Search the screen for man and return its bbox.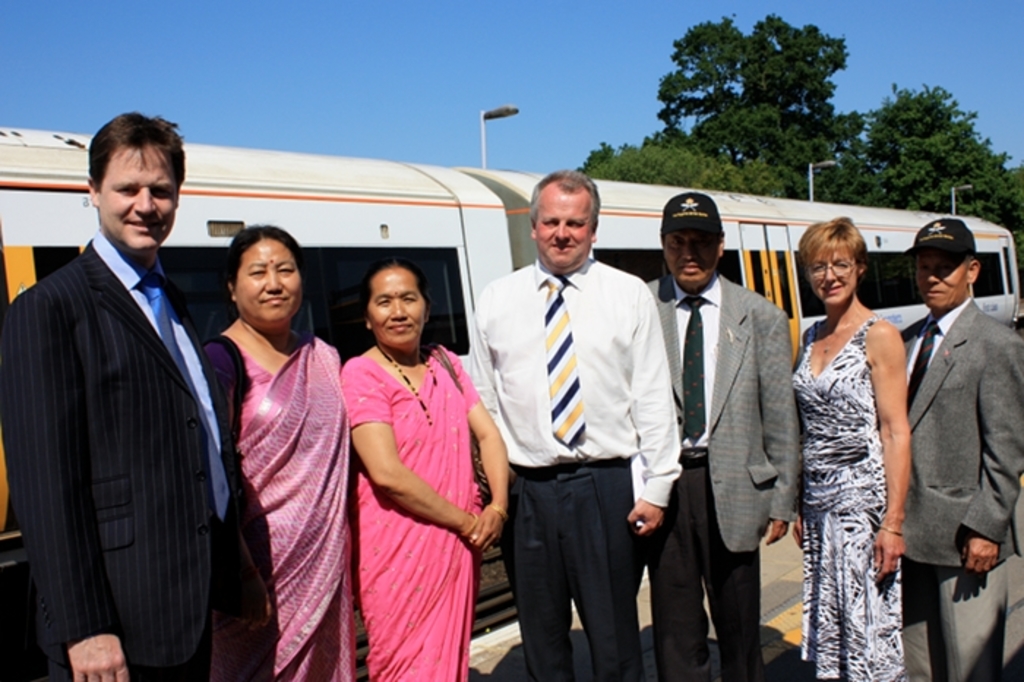
Found: rect(465, 168, 683, 681).
